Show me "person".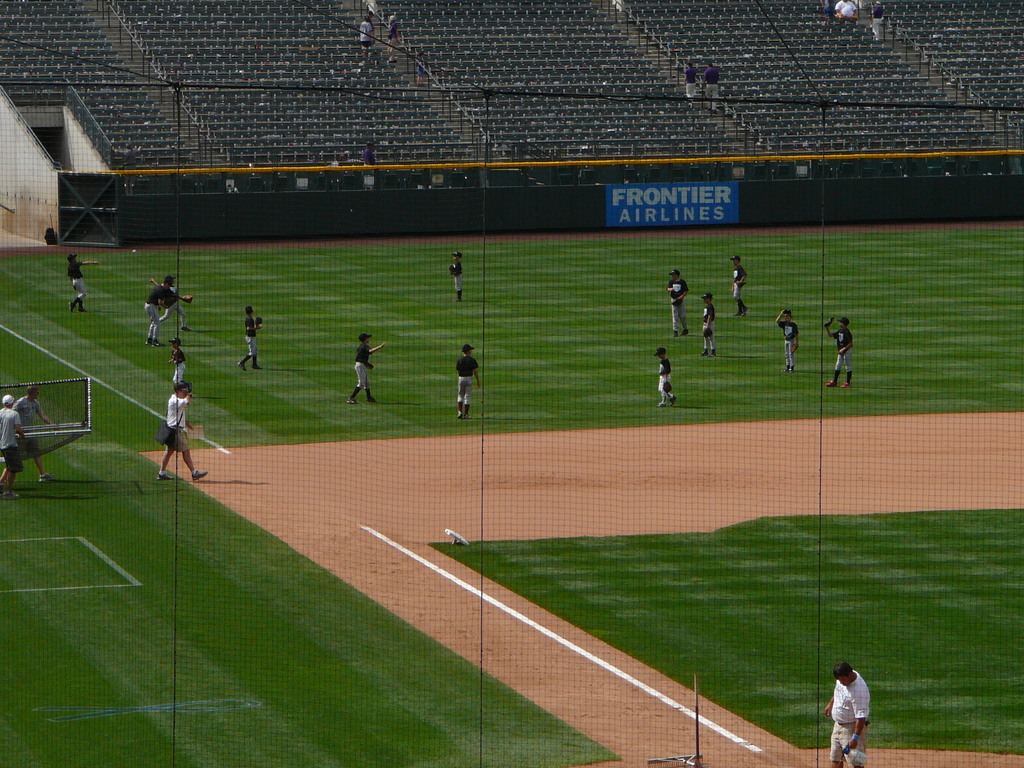
"person" is here: (384, 13, 399, 61).
